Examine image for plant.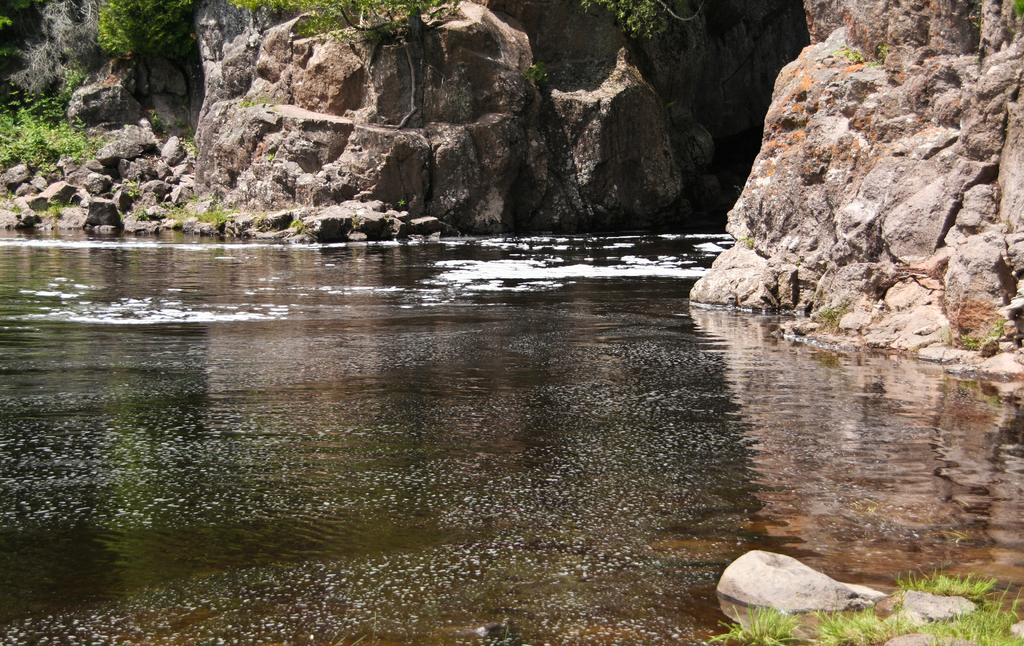
Examination result: rect(741, 234, 755, 250).
